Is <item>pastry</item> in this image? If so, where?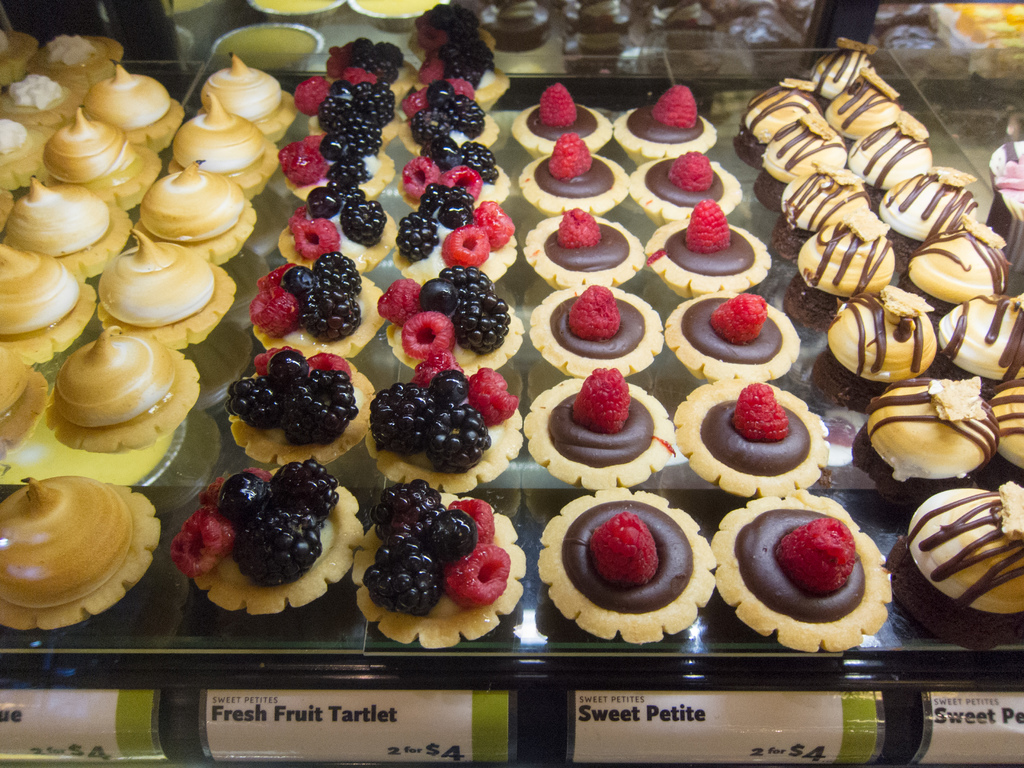
Yes, at [355, 487, 525, 653].
